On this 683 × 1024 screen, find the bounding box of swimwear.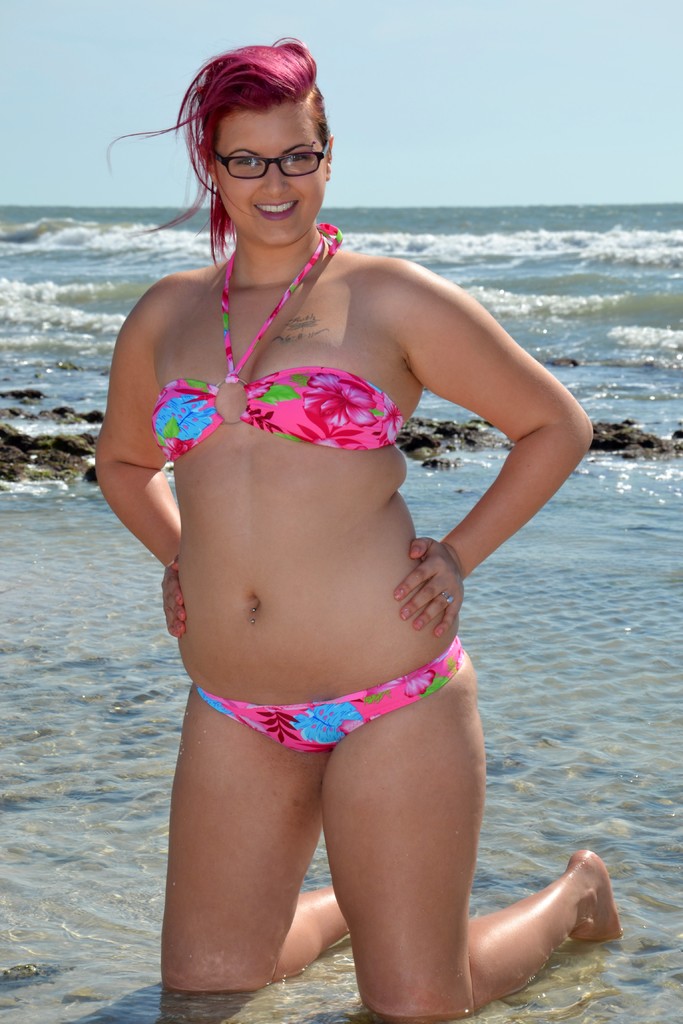
Bounding box: 138:207:419:448.
